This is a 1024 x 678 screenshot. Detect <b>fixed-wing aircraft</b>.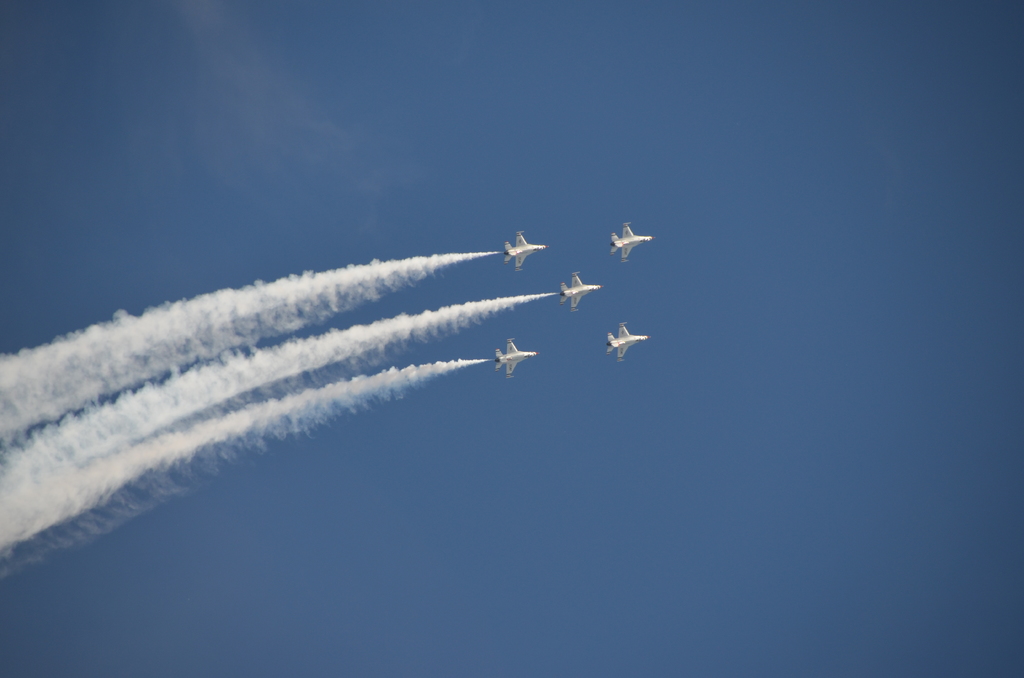
[left=497, top=229, right=552, bottom=276].
